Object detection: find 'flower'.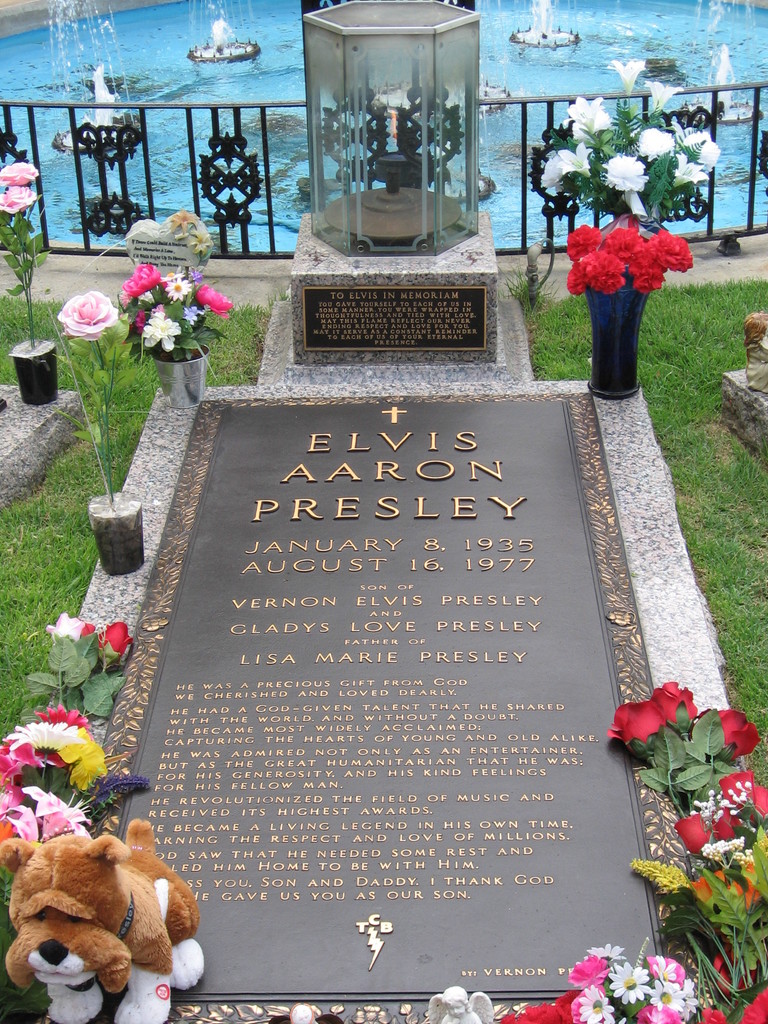
<region>653, 84, 686, 118</region>.
